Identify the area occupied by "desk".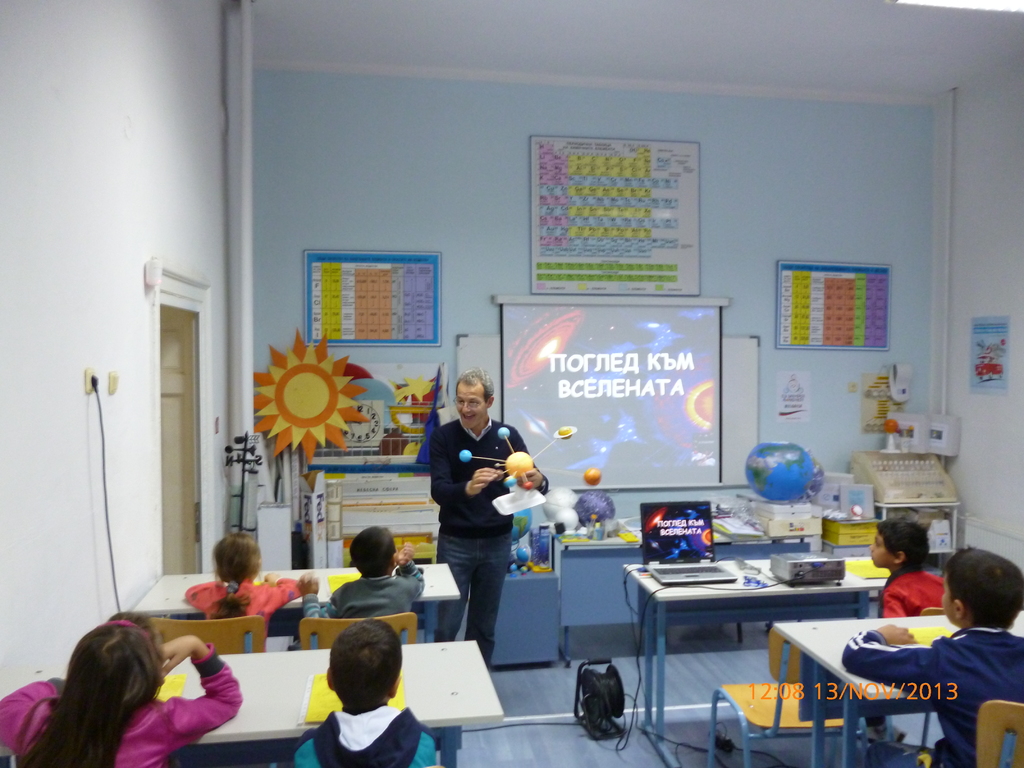
Area: 769/611/1023/767.
